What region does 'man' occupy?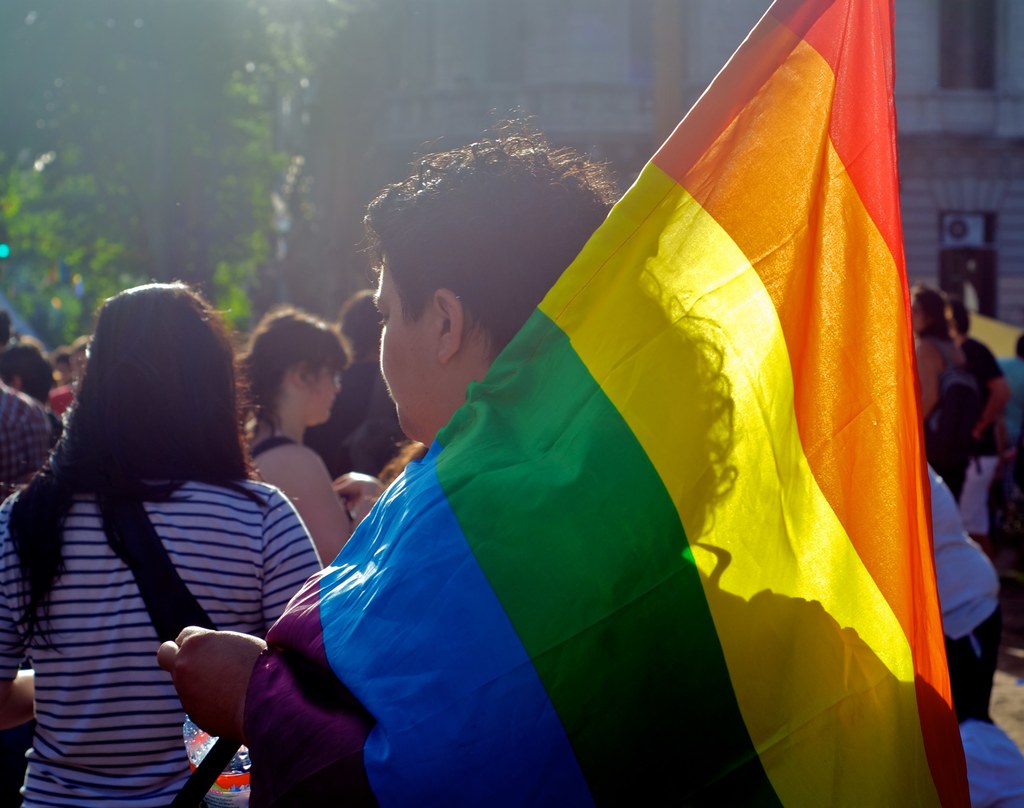
(left=50, top=333, right=94, bottom=426).
